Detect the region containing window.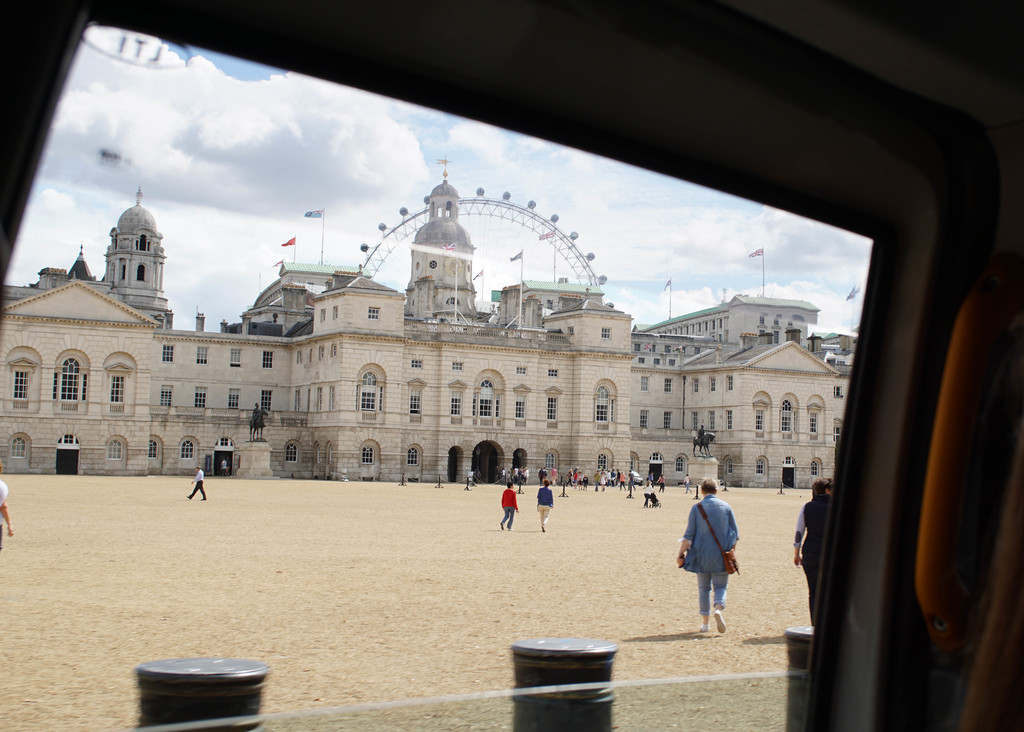
Rect(765, 317, 781, 345).
